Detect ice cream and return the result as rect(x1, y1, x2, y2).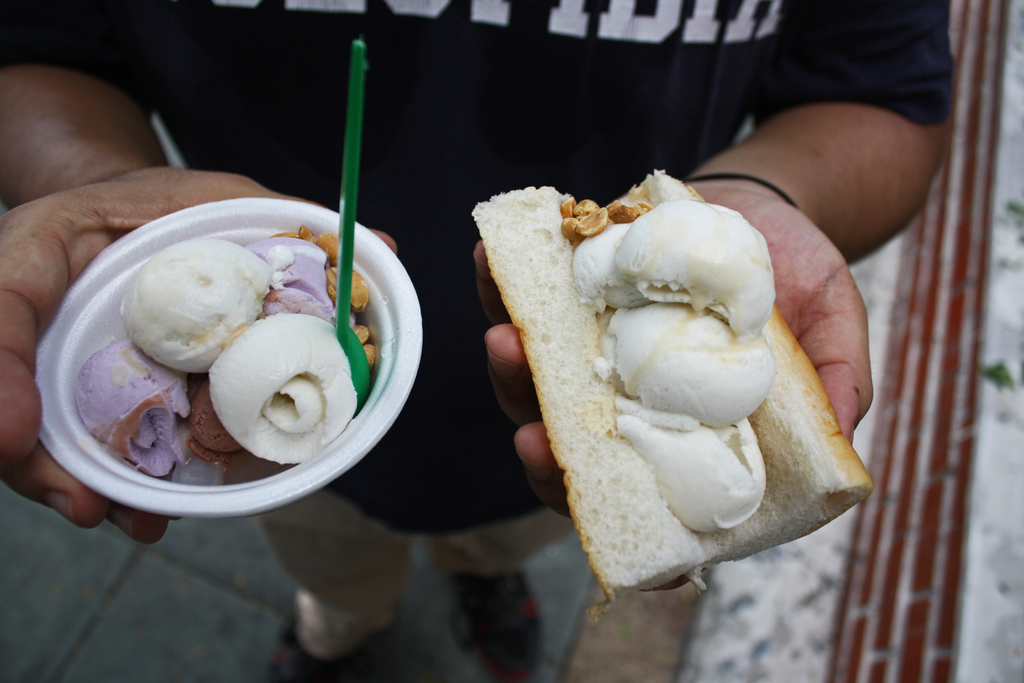
rect(564, 190, 778, 544).
